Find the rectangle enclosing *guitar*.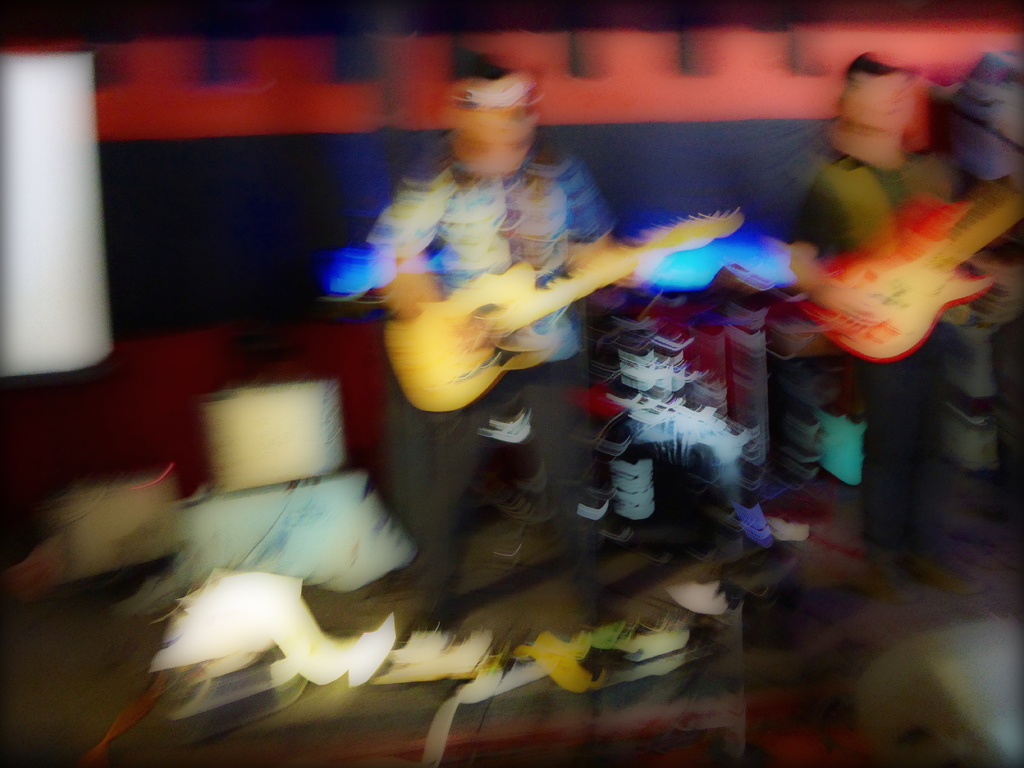
l=384, t=207, r=745, b=419.
